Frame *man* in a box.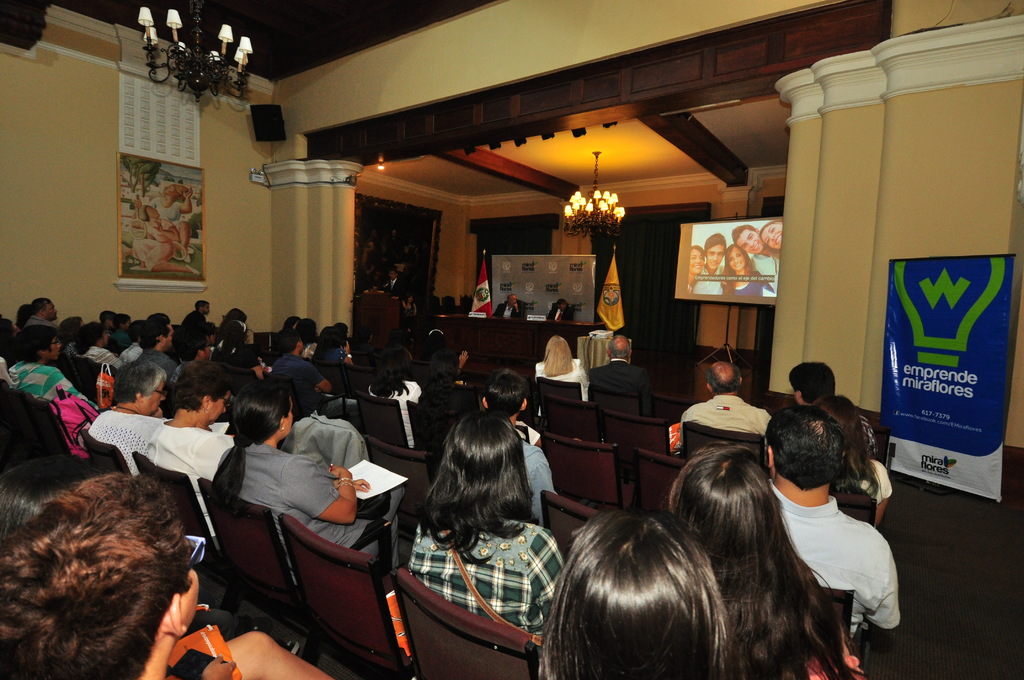
132, 318, 181, 374.
